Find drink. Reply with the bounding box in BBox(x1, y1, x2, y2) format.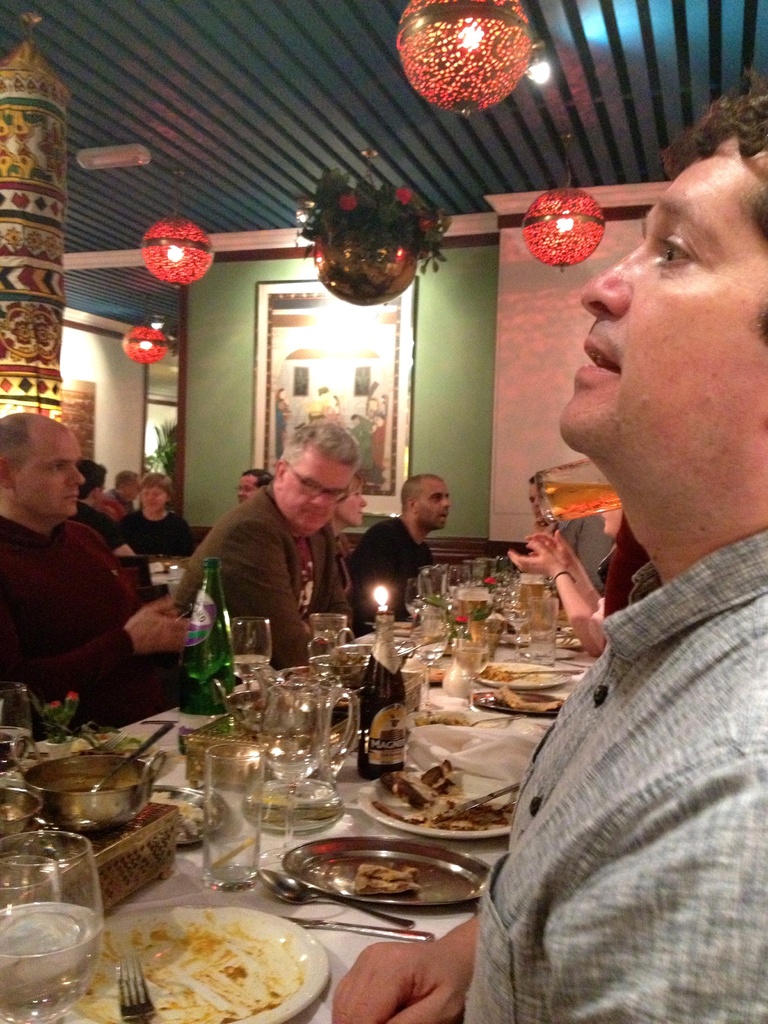
BBox(455, 595, 486, 620).
